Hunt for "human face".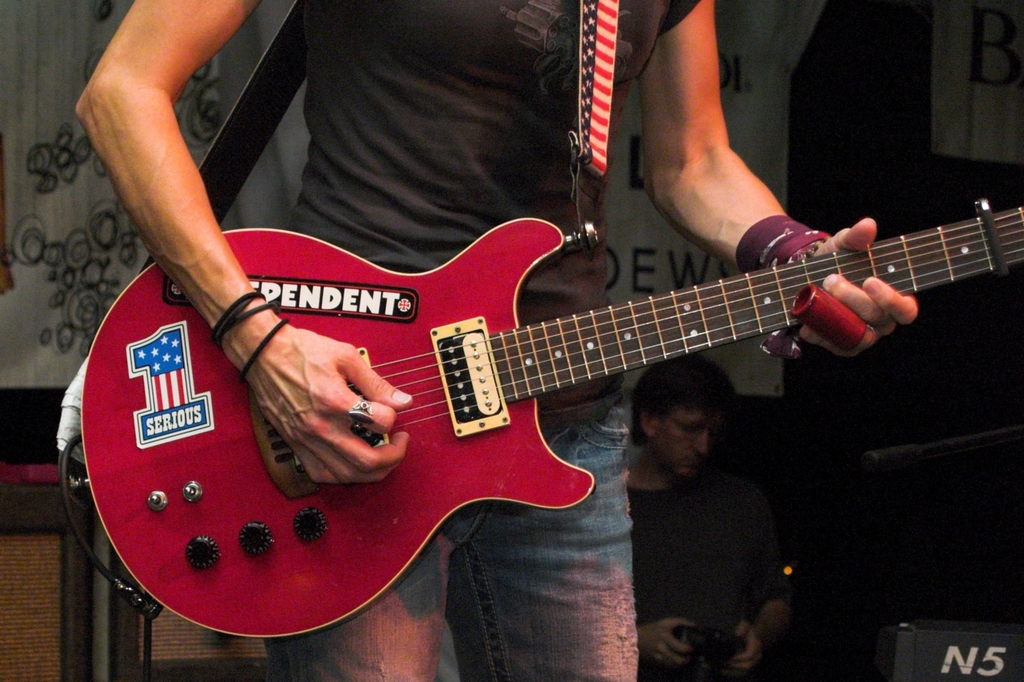
Hunted down at locate(660, 404, 723, 476).
